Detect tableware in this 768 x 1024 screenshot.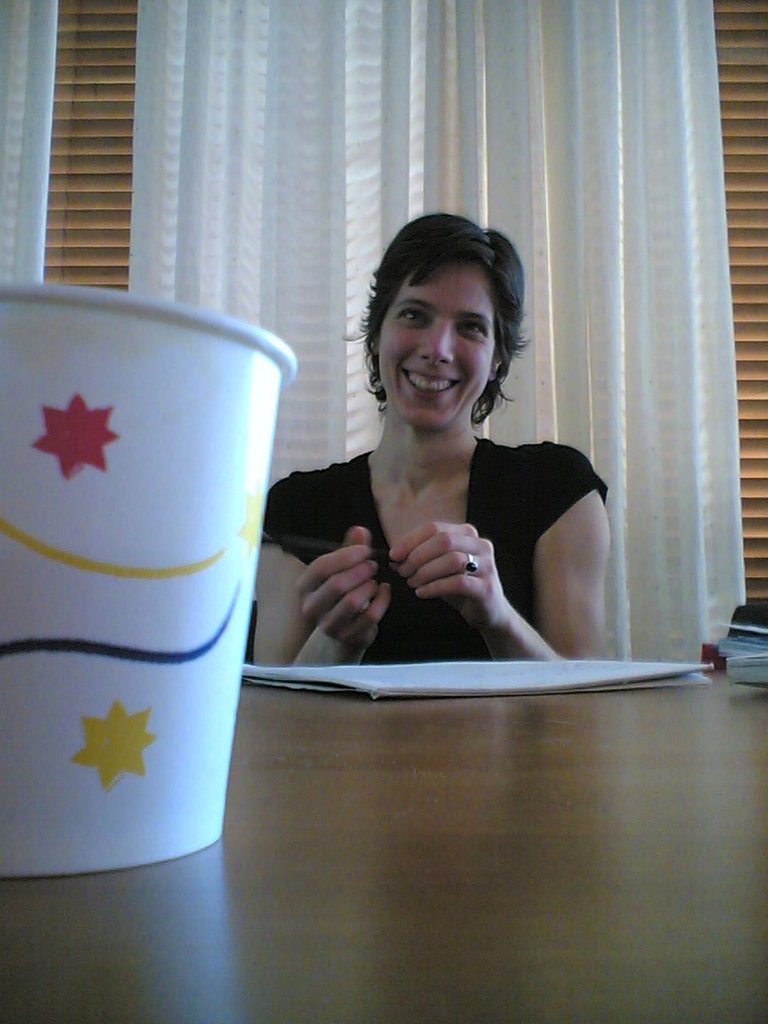
Detection: detection(0, 284, 295, 876).
